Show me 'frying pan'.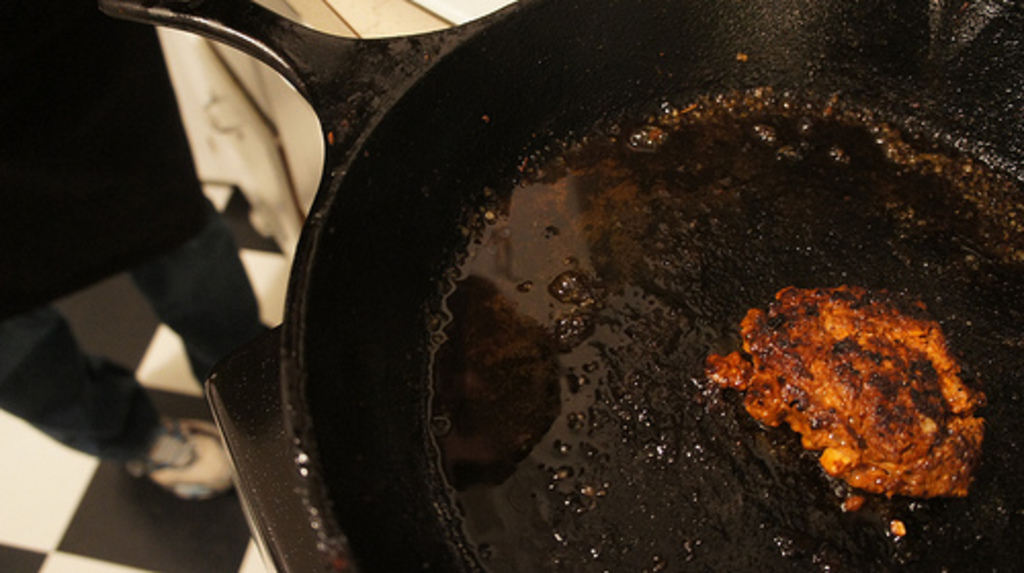
'frying pan' is here: box(207, 0, 1022, 571).
